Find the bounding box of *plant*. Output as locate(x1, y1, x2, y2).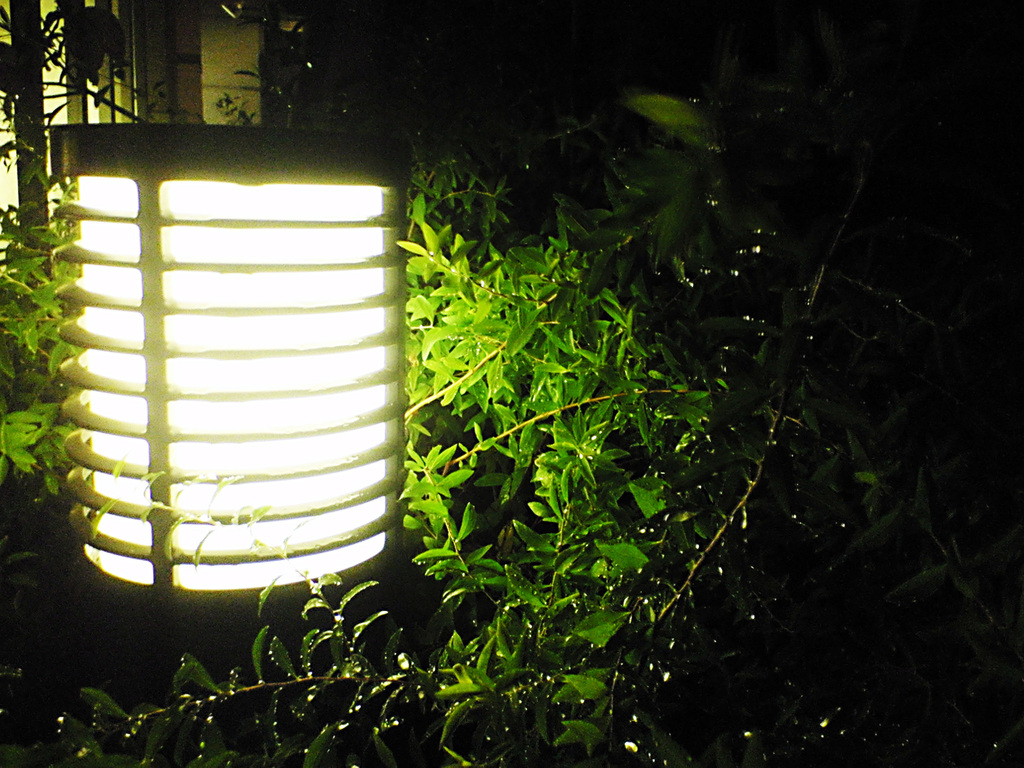
locate(0, 129, 86, 502).
